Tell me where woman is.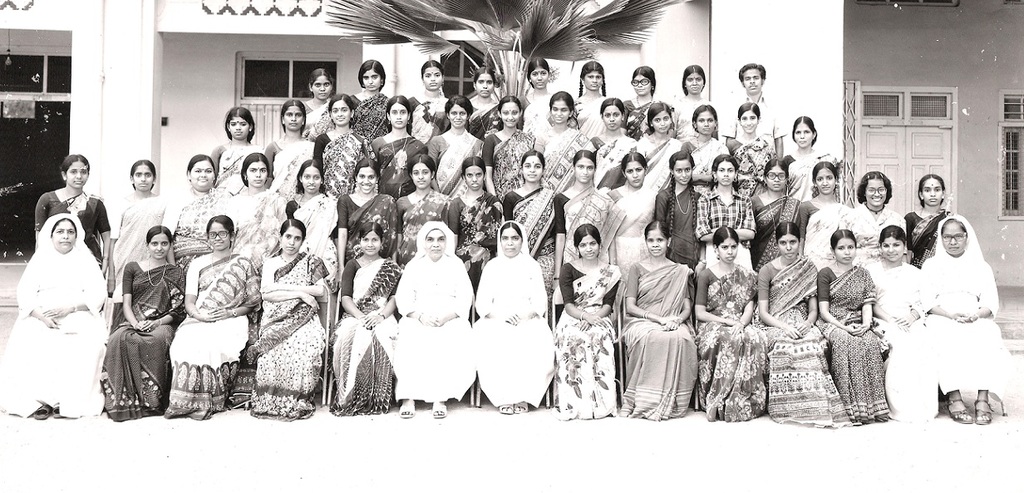
woman is at <box>618,219,696,422</box>.
